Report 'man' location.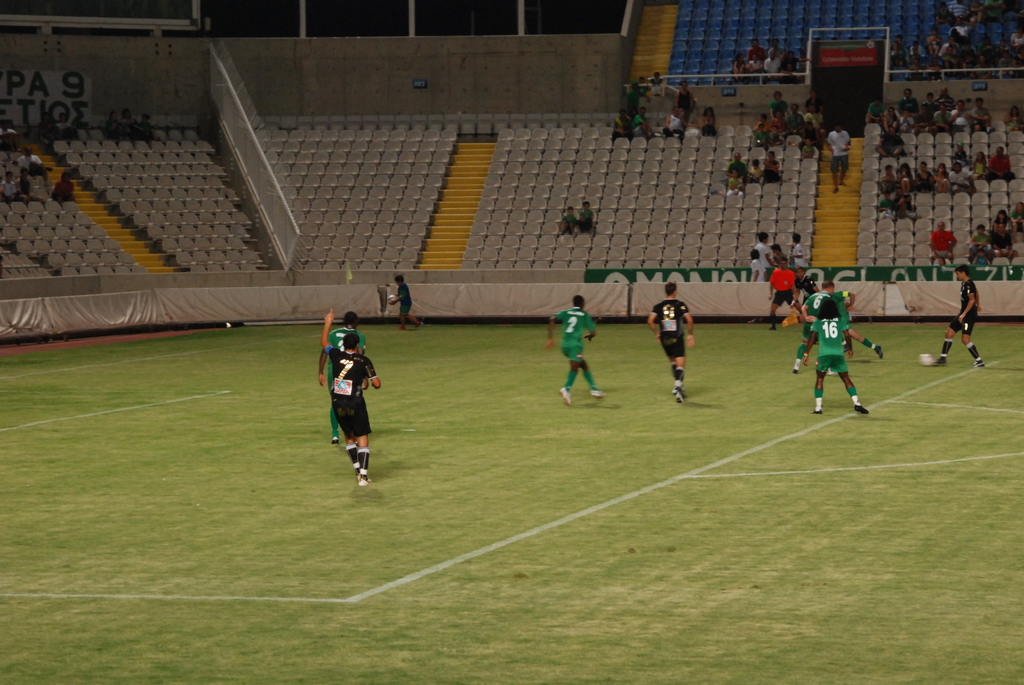
Report: (666,107,685,142).
